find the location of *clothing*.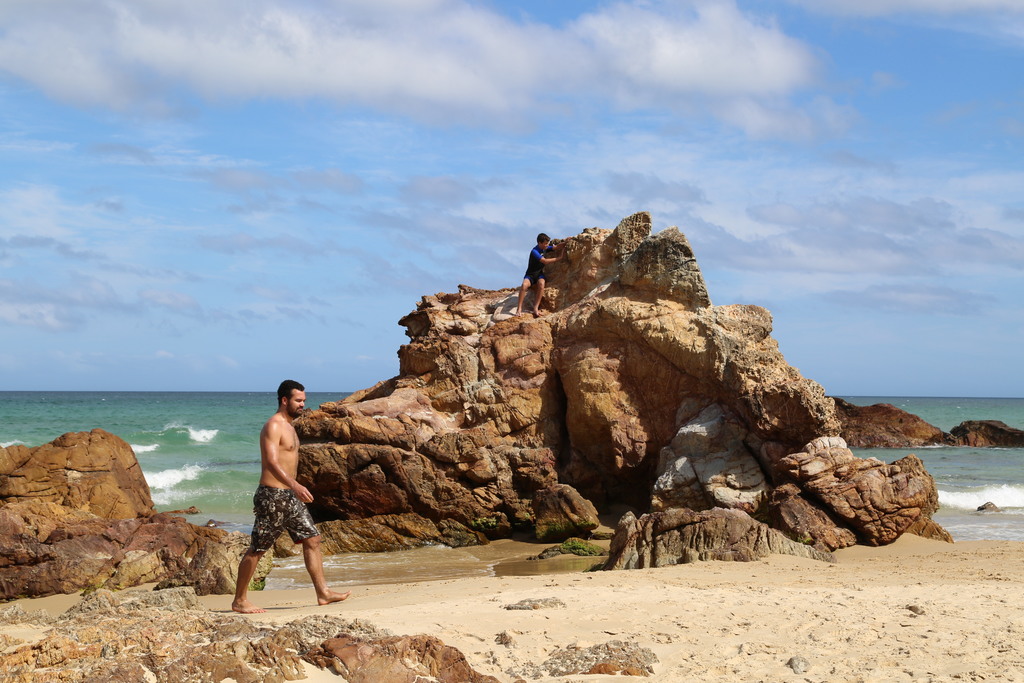
Location: {"left": 228, "top": 466, "right": 323, "bottom": 569}.
